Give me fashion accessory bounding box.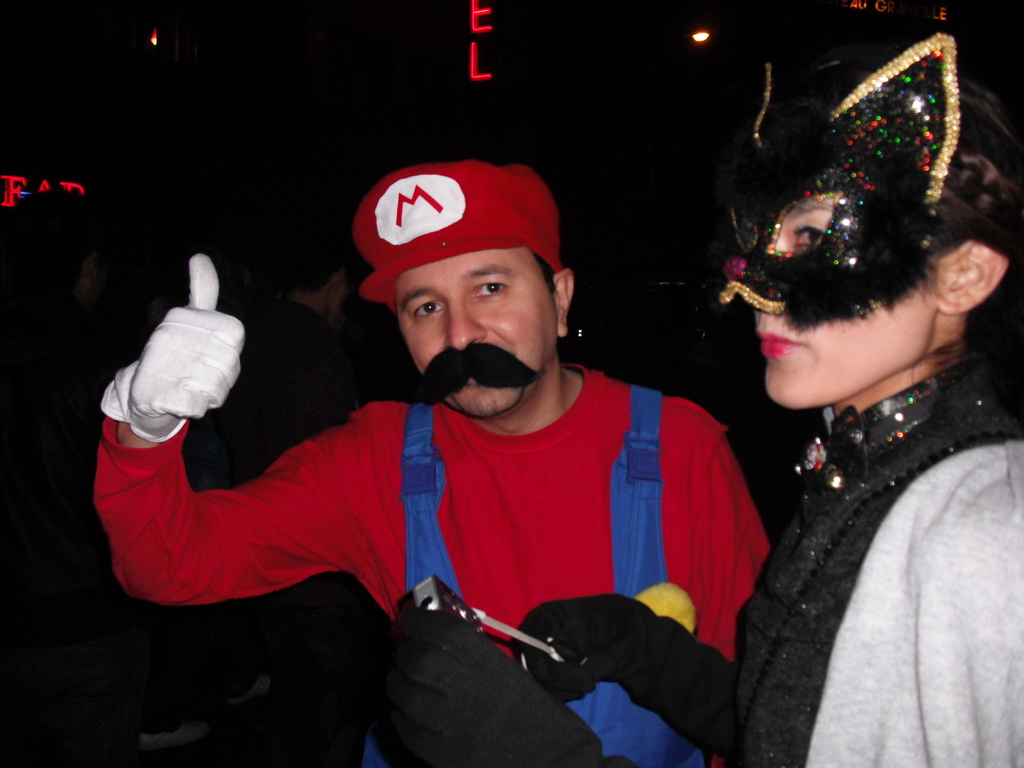
<box>791,358,1012,507</box>.
